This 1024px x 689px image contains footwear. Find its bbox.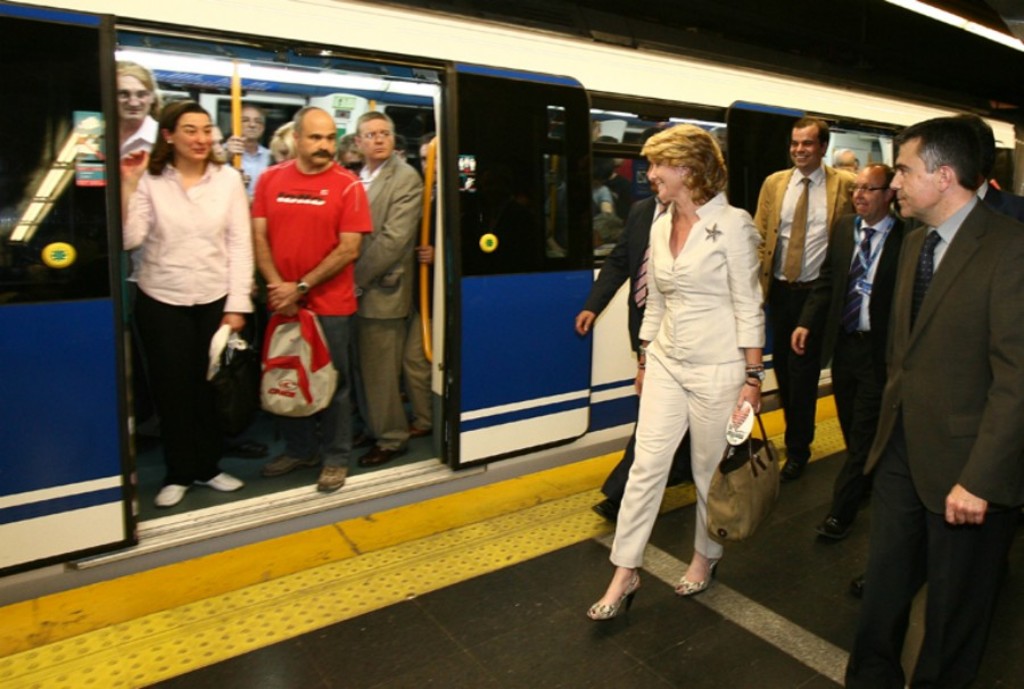
detection(404, 418, 431, 441).
